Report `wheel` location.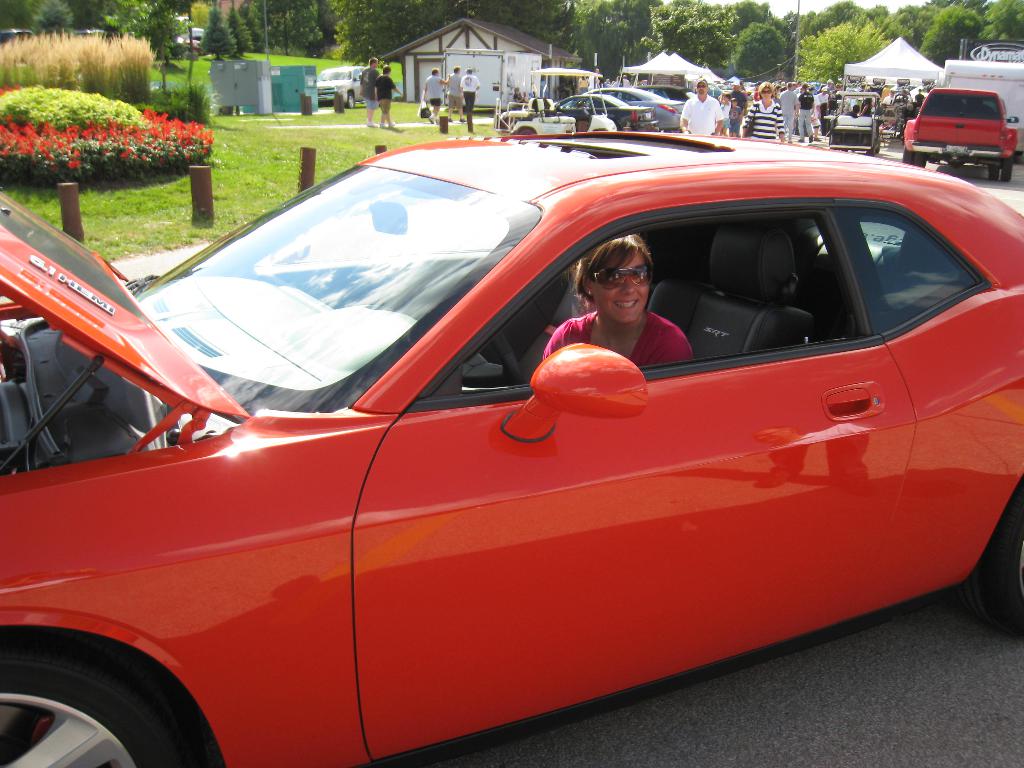
Report: bbox=[953, 479, 1023, 634].
